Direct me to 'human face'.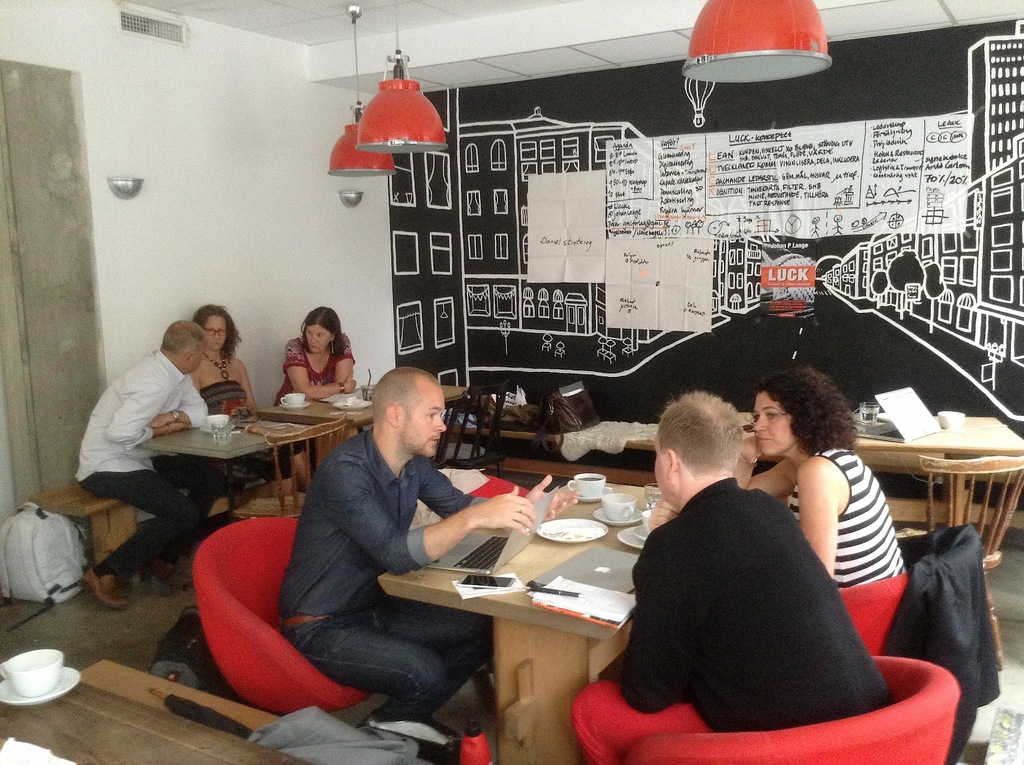
Direction: <region>198, 309, 226, 348</region>.
